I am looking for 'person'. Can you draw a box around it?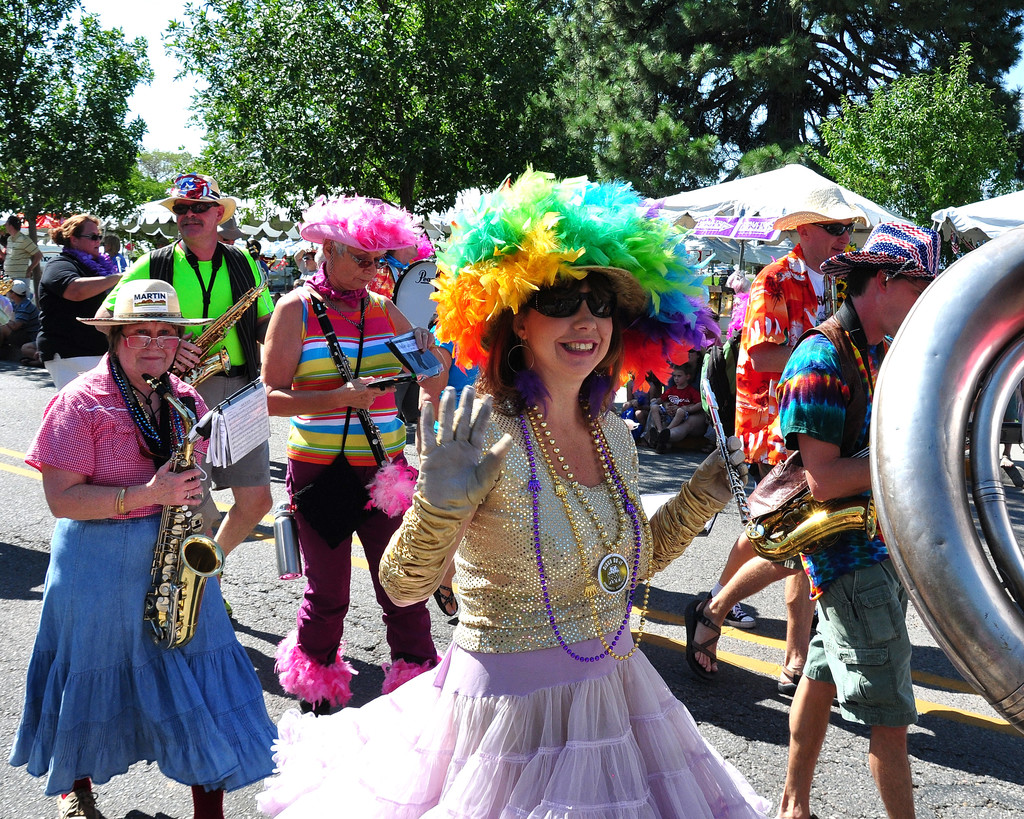
Sure, the bounding box is 256, 197, 438, 712.
